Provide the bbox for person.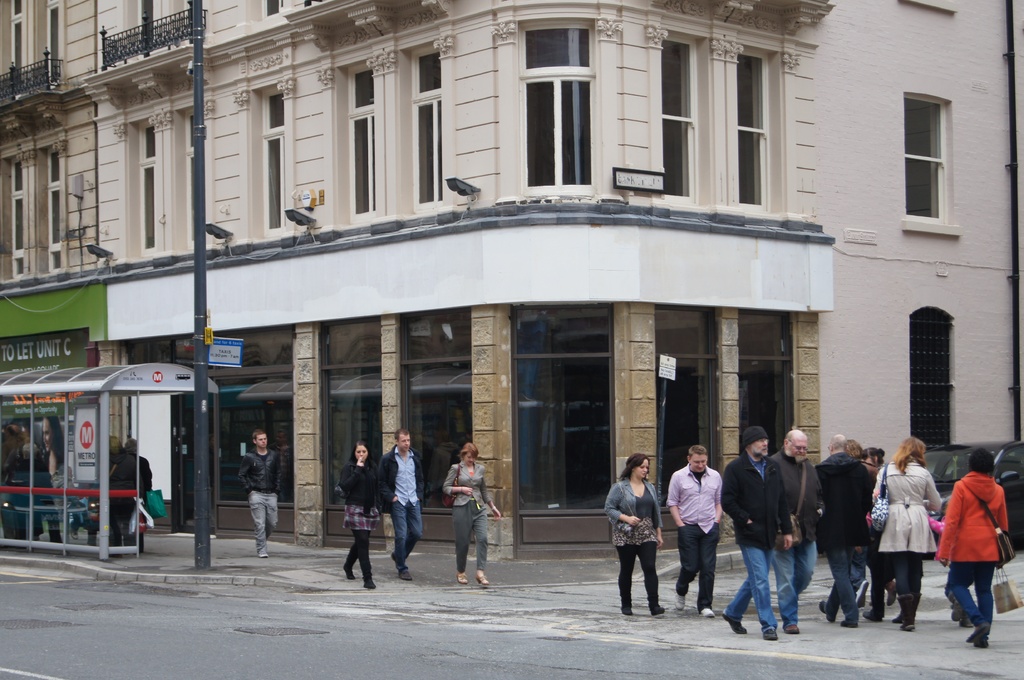
599:454:665:617.
